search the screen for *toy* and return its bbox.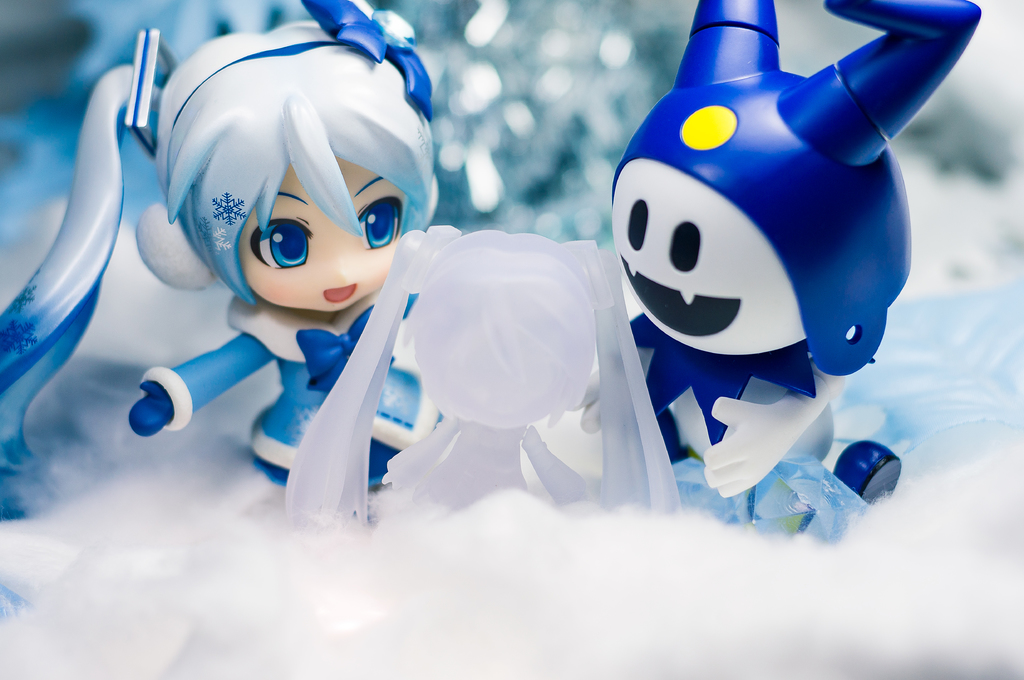
Found: rect(603, 0, 989, 546).
